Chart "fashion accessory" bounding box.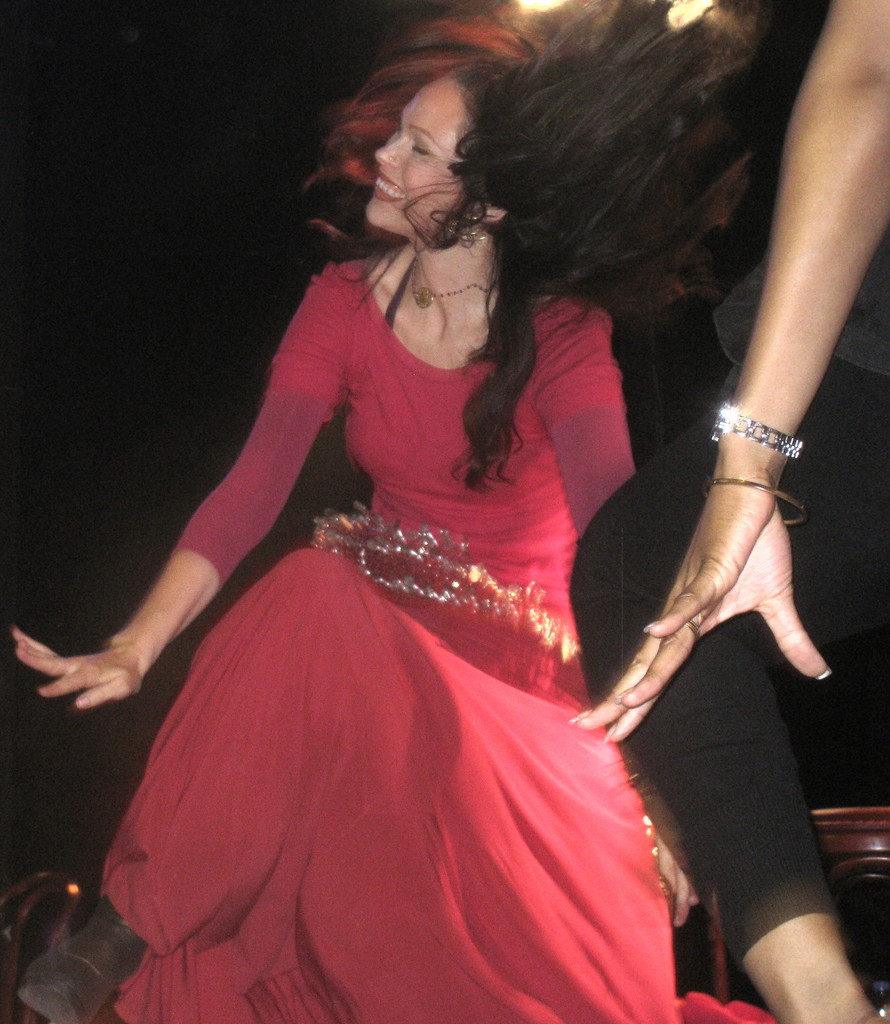
Charted: <box>453,206,489,248</box>.
